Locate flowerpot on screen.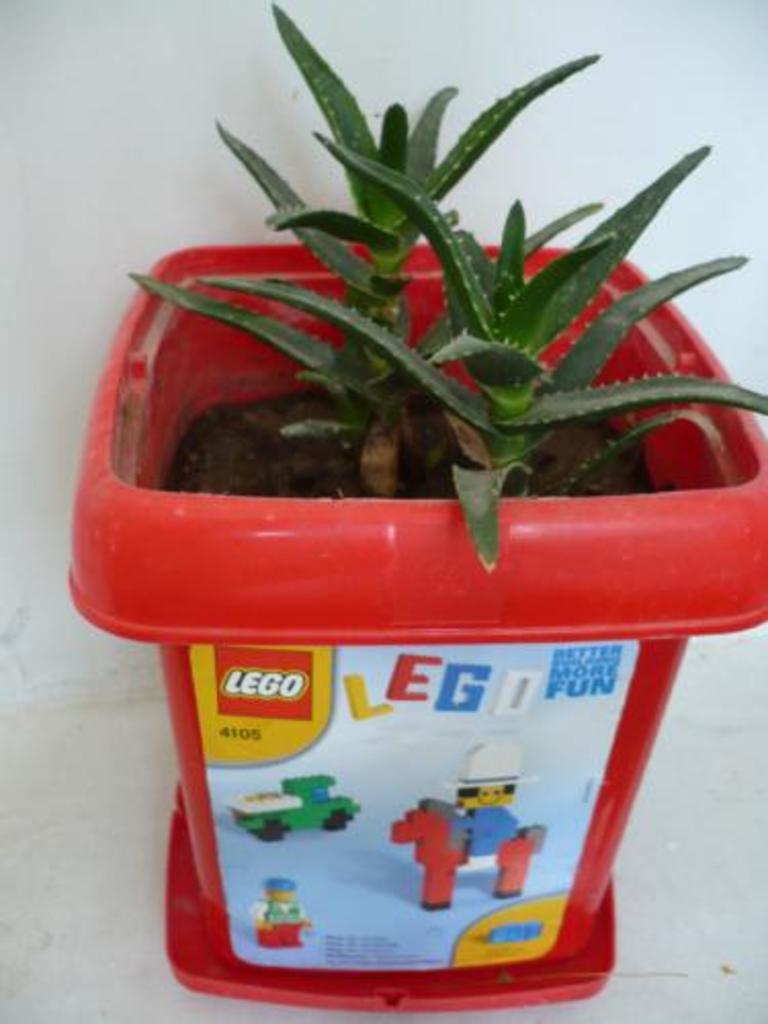
On screen at (70,348,756,928).
